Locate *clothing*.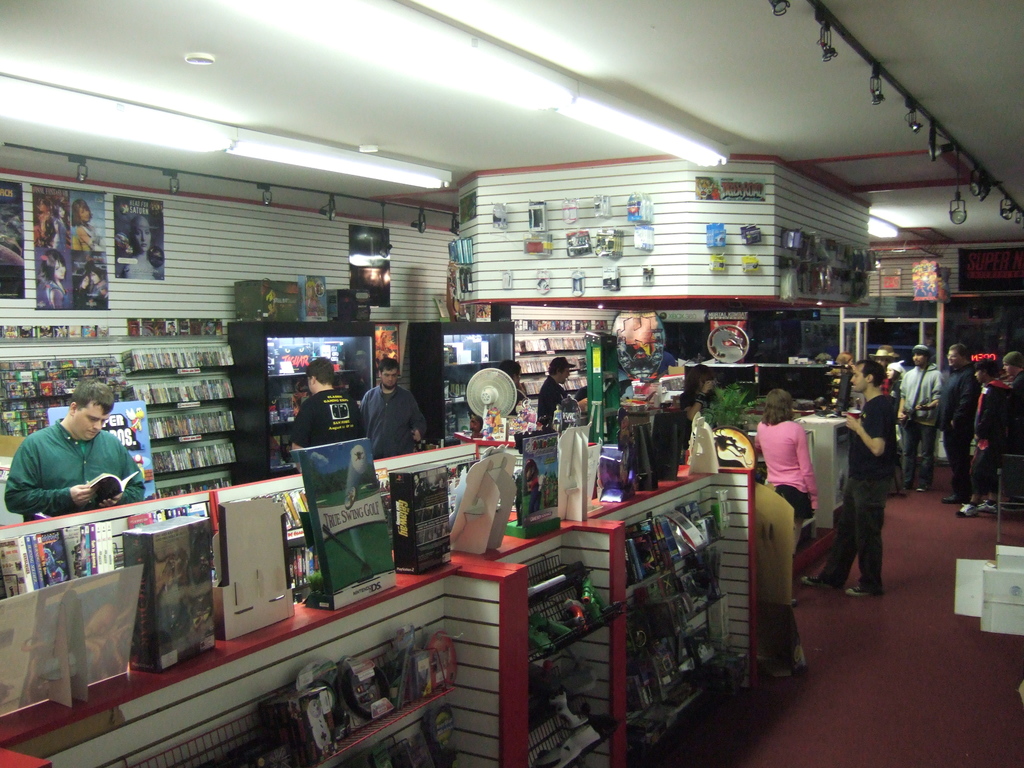
Bounding box: (304, 295, 323, 317).
